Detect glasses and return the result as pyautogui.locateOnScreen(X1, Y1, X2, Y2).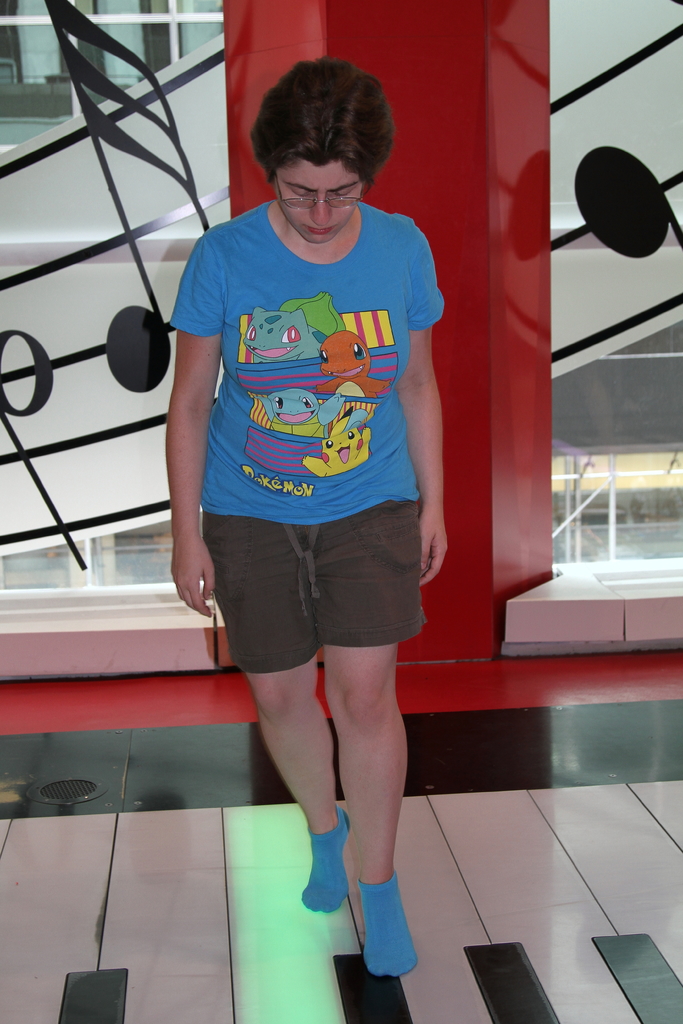
pyautogui.locateOnScreen(276, 178, 362, 209).
